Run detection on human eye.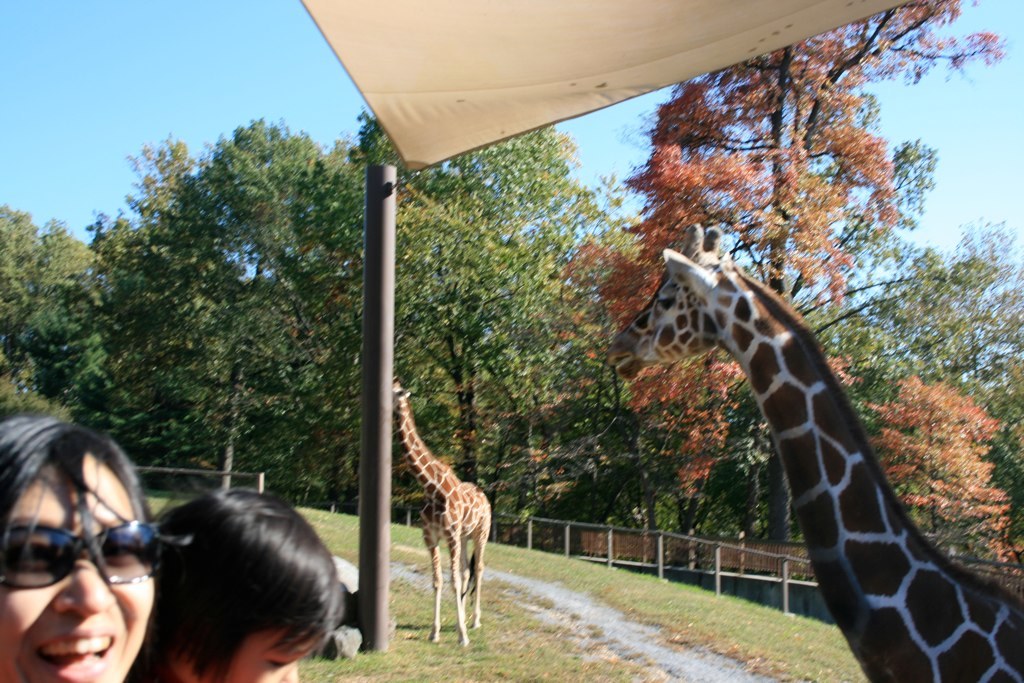
Result: {"left": 104, "top": 530, "right": 143, "bottom": 567}.
